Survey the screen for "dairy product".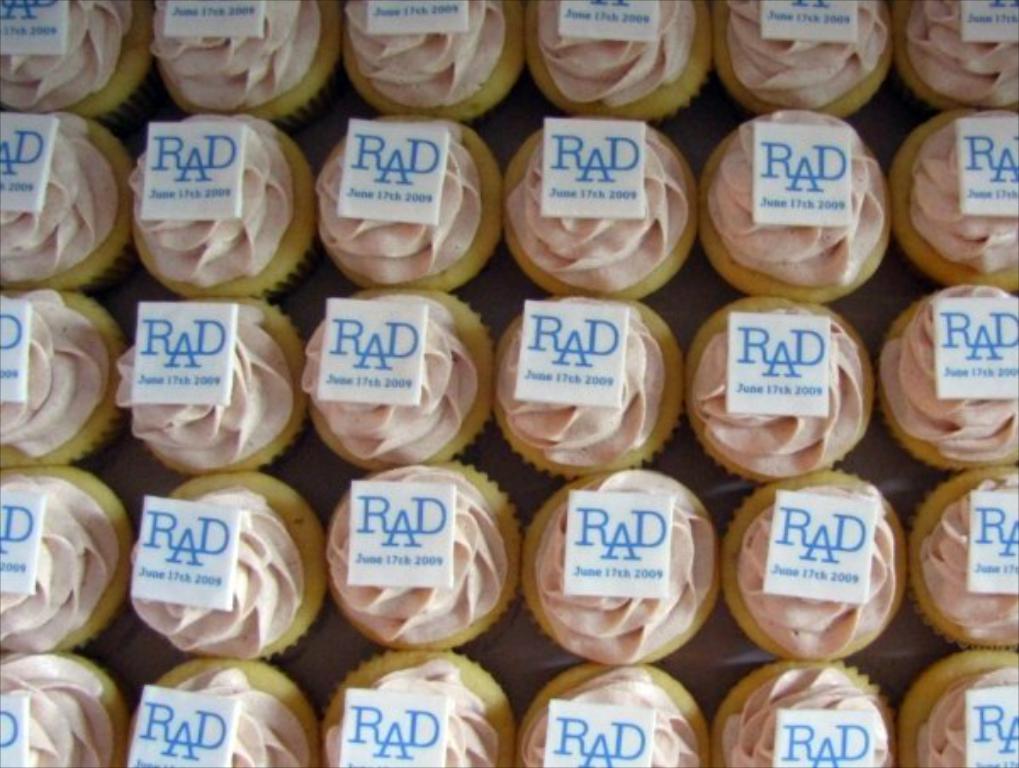
Survey found: 920:481:1017:644.
